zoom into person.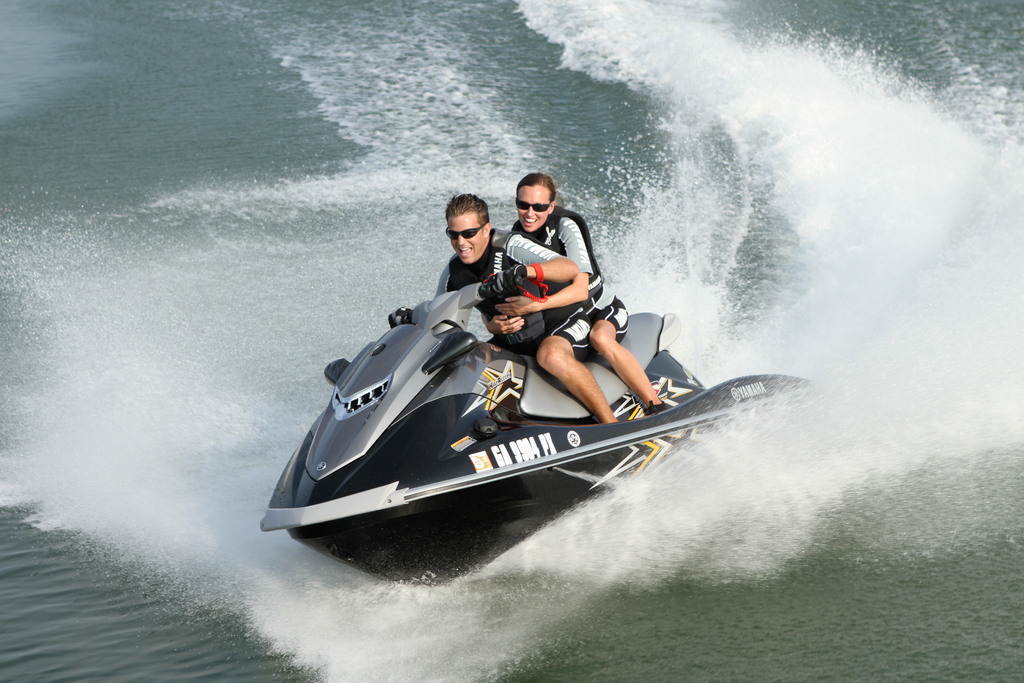
Zoom target: (432,193,620,427).
